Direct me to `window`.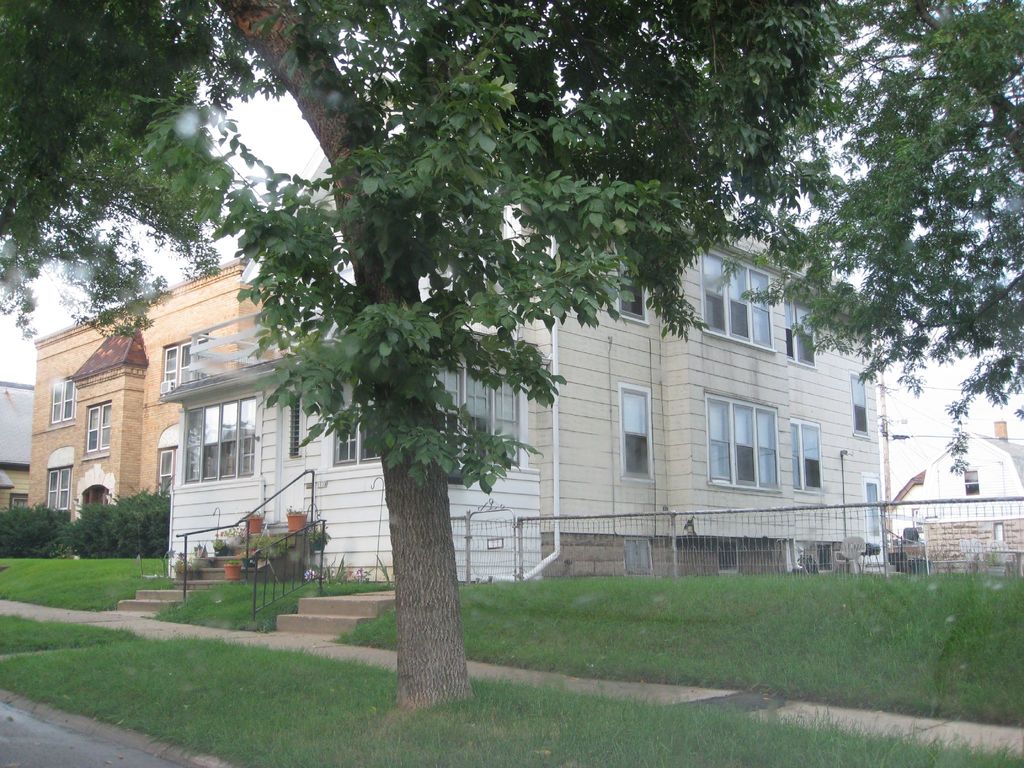
Direction: (left=621, top=388, right=653, bottom=481).
